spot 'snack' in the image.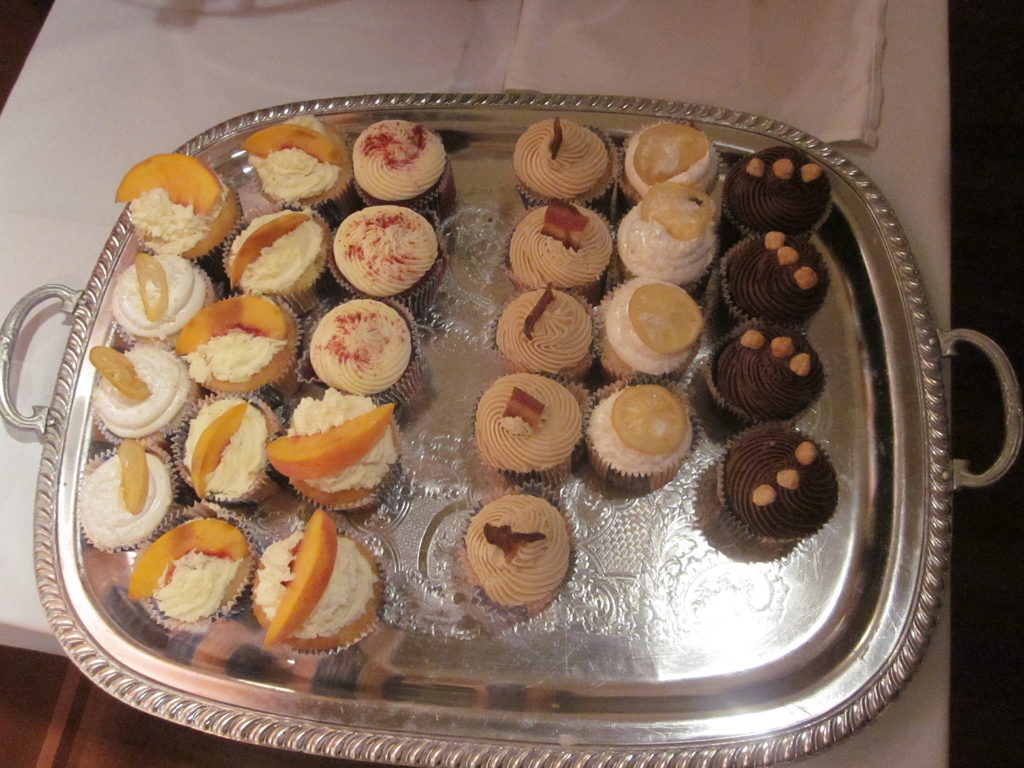
'snack' found at <box>178,282,297,399</box>.
